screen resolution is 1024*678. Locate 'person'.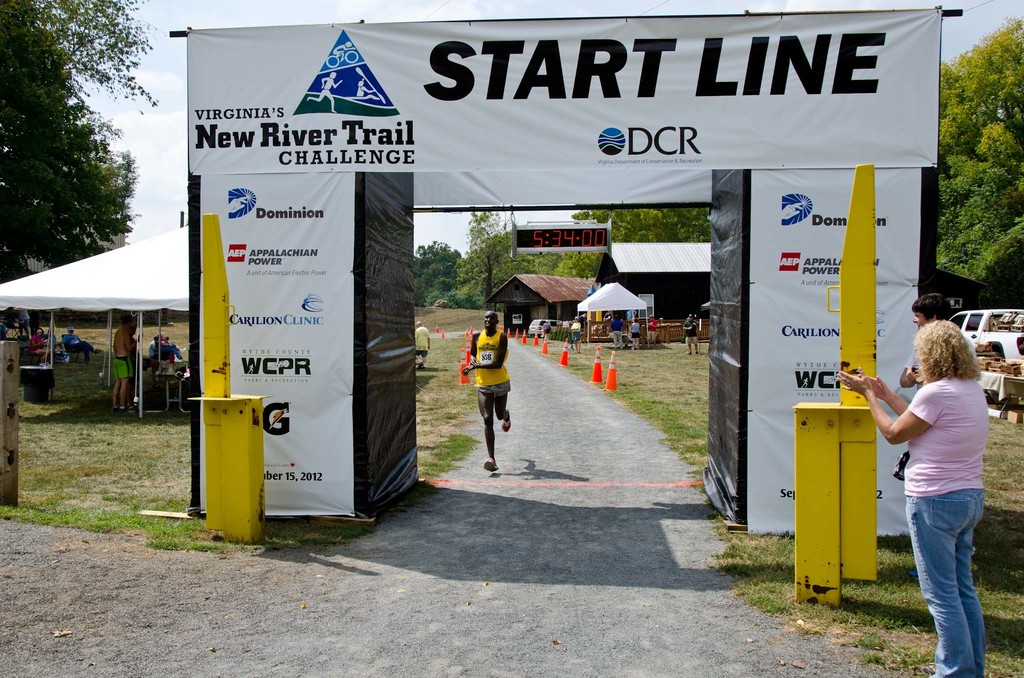
(x1=413, y1=320, x2=430, y2=371).
